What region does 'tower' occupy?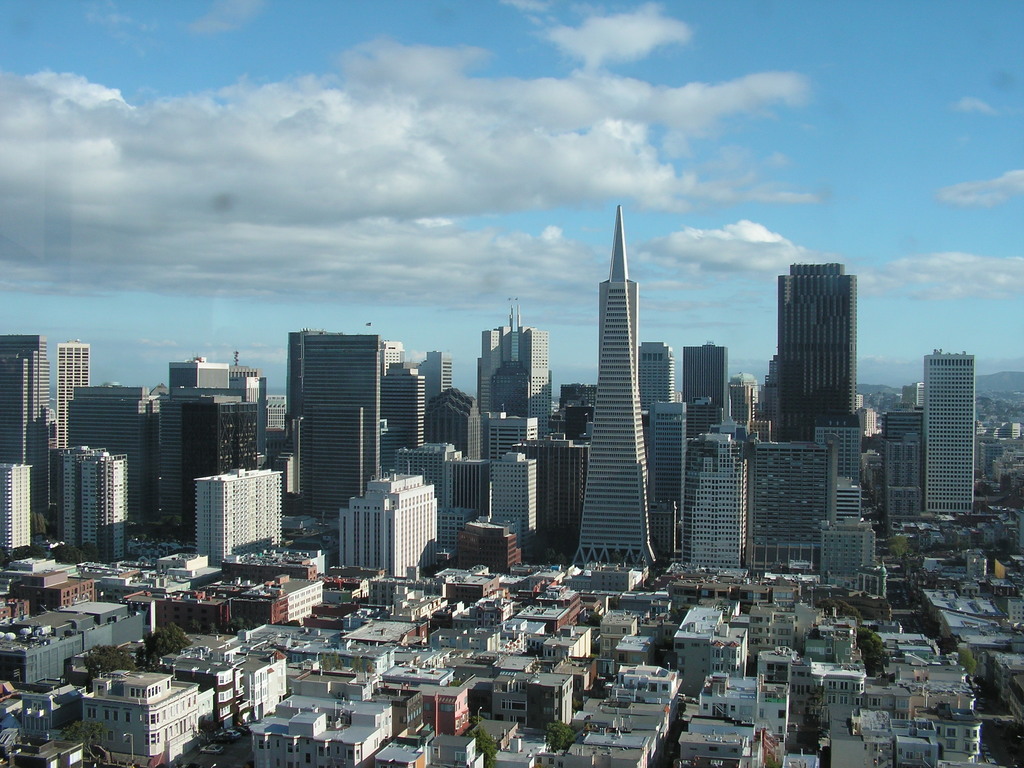
bbox=[887, 403, 918, 541].
